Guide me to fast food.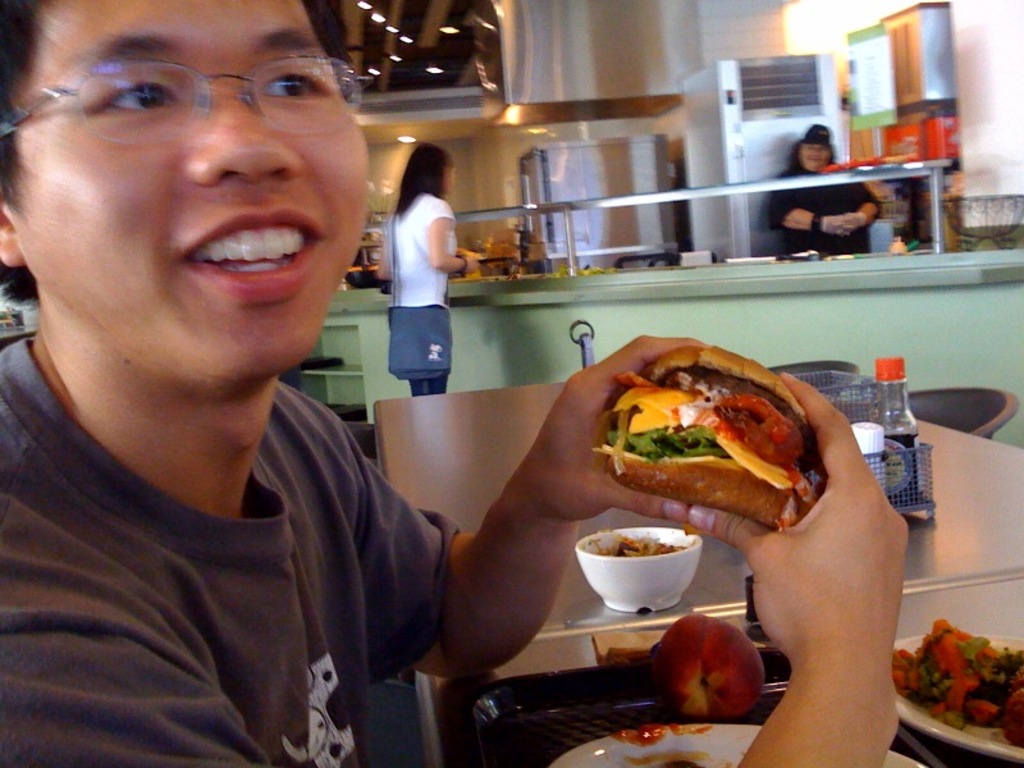
Guidance: select_region(888, 625, 1023, 750).
